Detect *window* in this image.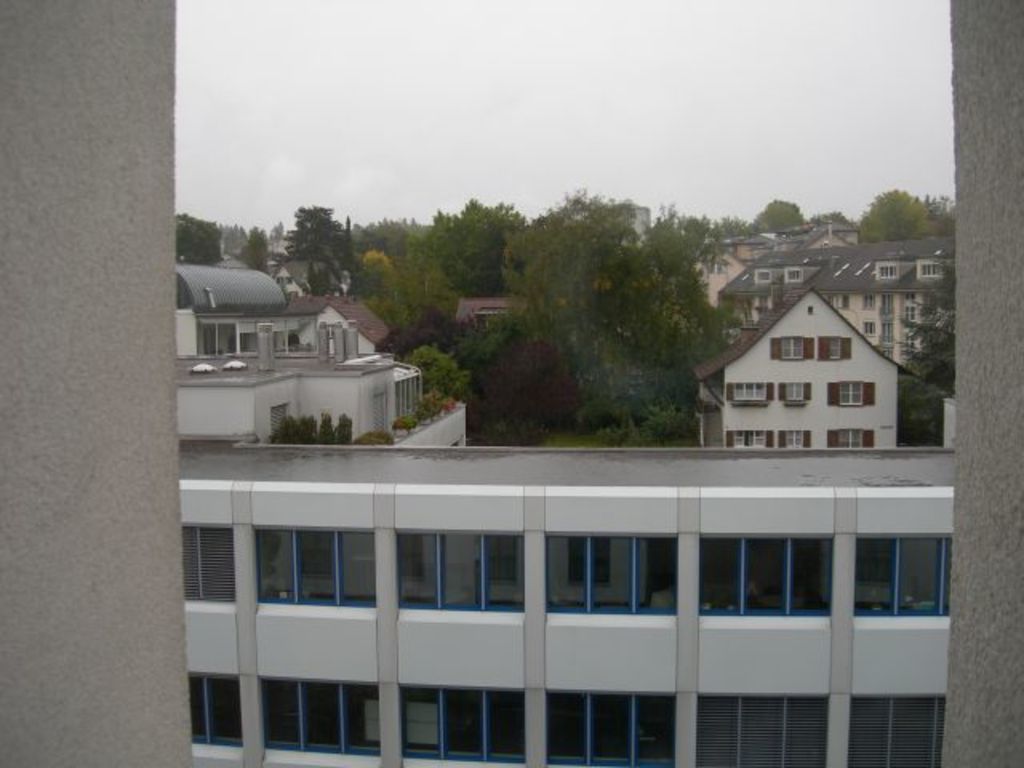
Detection: <bbox>187, 674, 243, 749</bbox>.
